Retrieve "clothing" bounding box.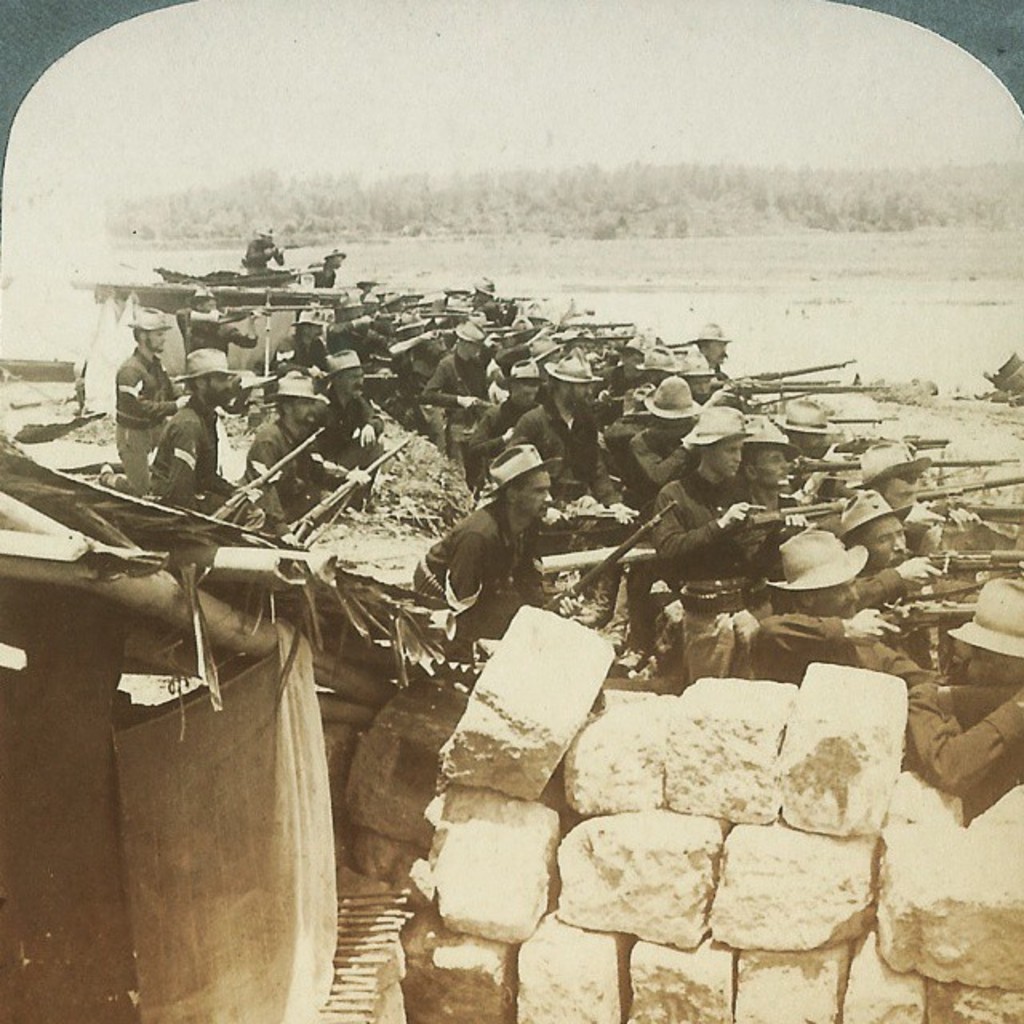
Bounding box: 144,379,234,515.
